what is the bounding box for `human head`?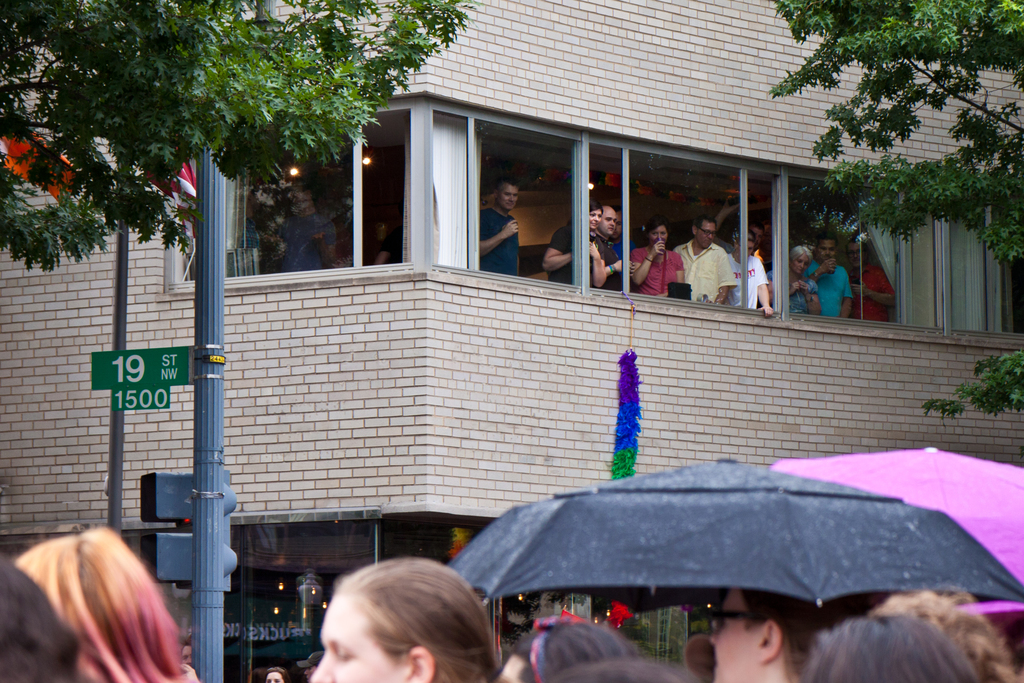
locate(181, 636, 191, 669).
